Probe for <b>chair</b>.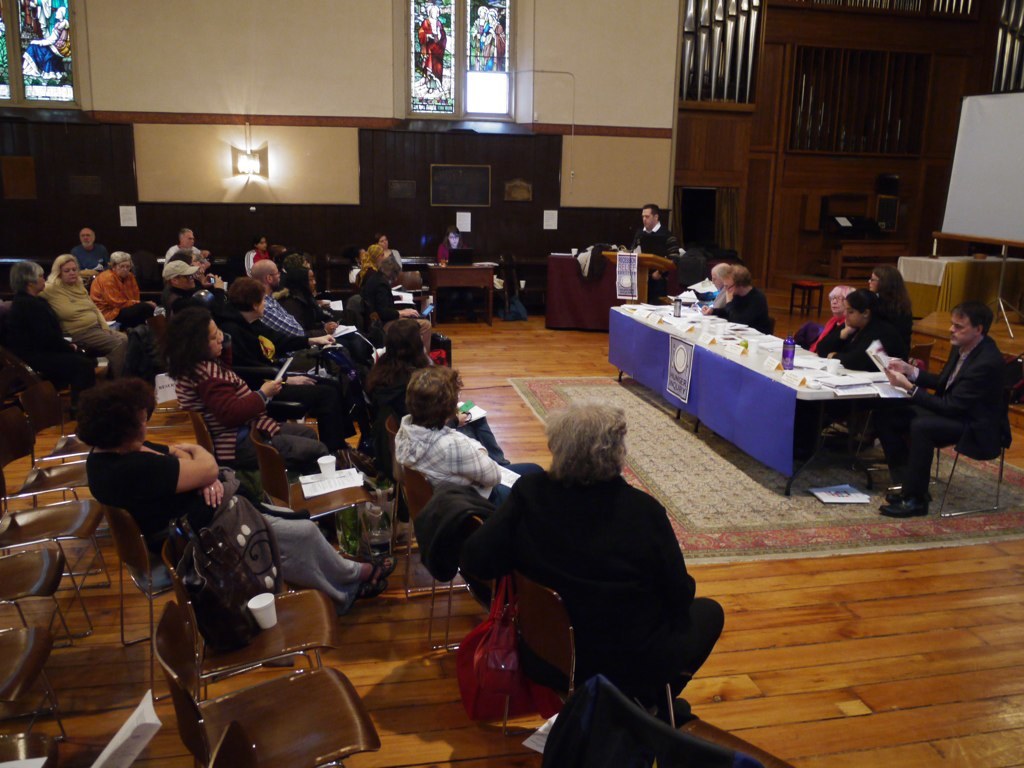
Probe result: 381/414/472/594.
